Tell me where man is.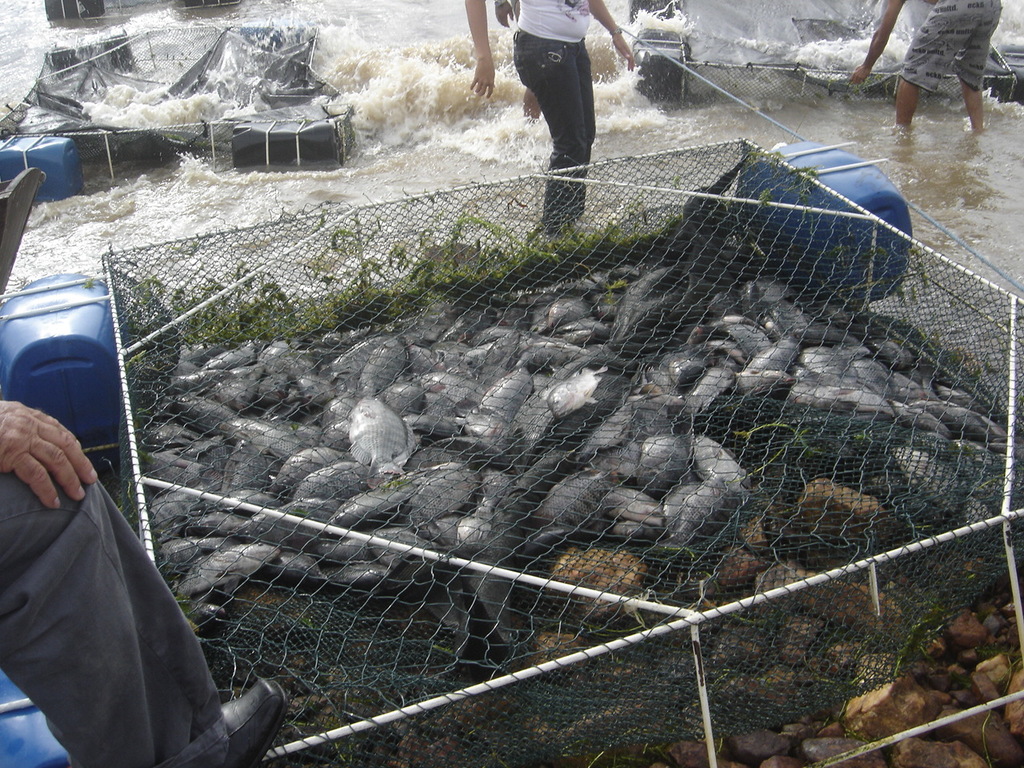
man is at rect(0, 398, 291, 767).
